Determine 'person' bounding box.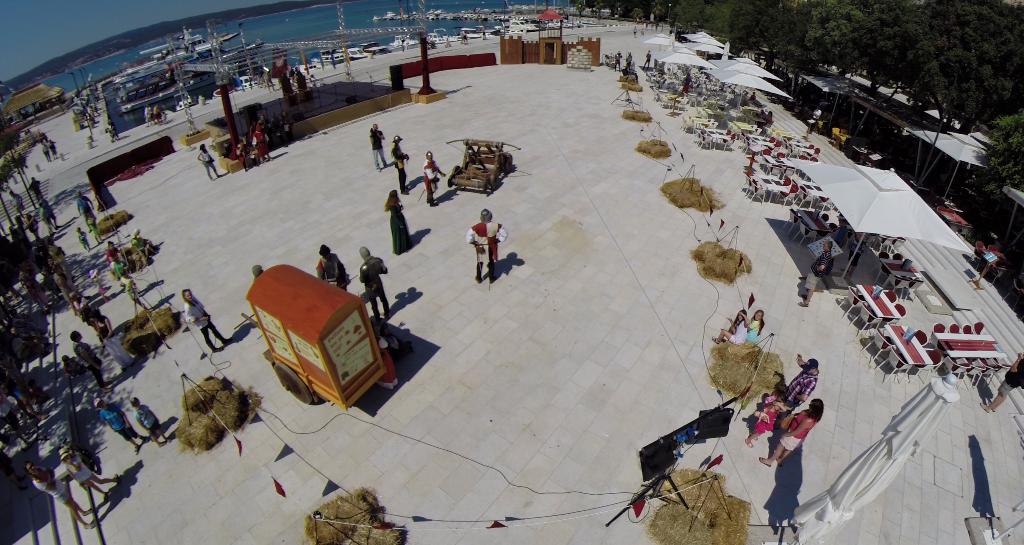
Determined: [left=255, top=267, right=260, bottom=278].
